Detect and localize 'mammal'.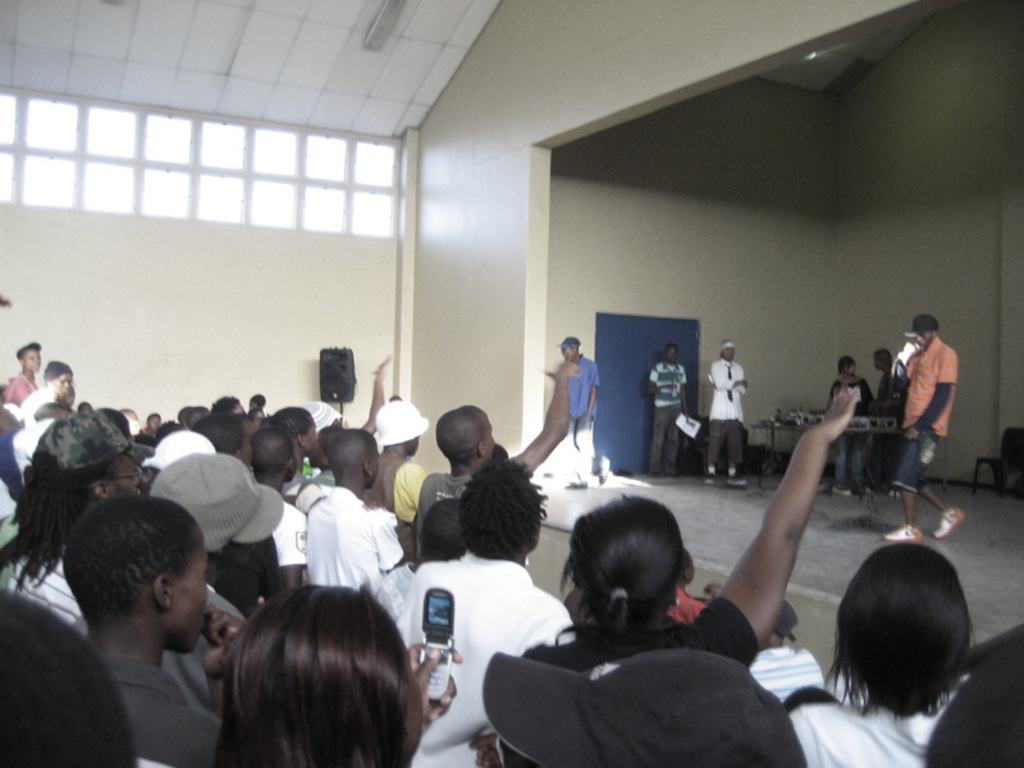
Localized at bbox(700, 344, 746, 485).
